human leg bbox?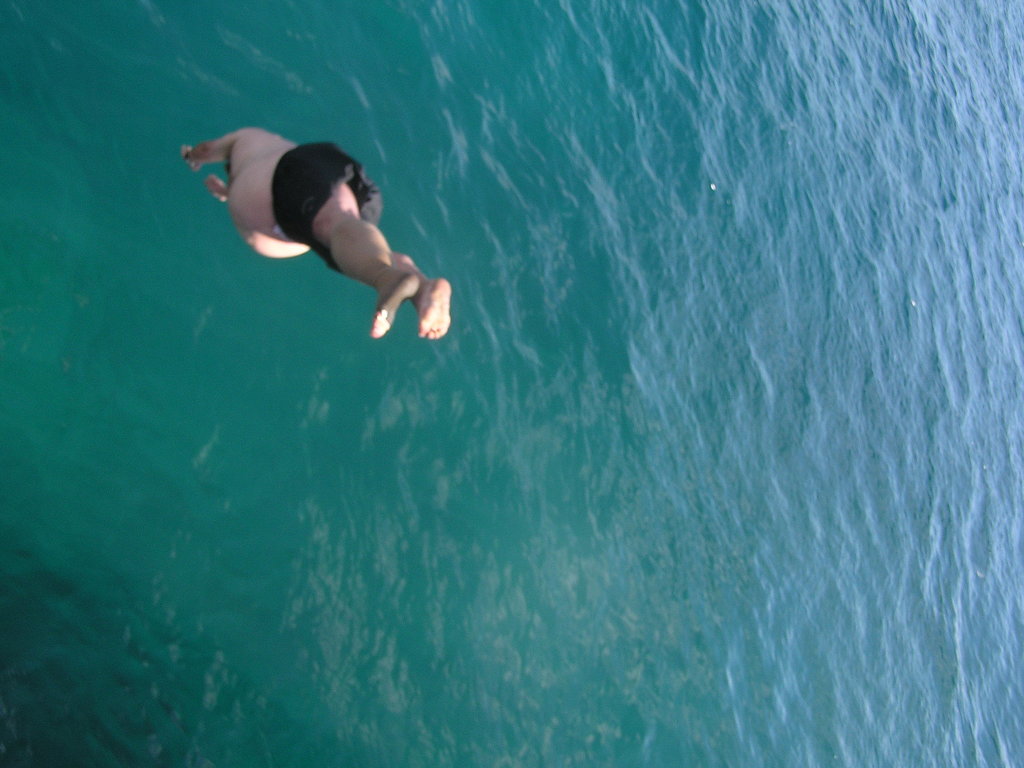
[281, 139, 422, 339]
